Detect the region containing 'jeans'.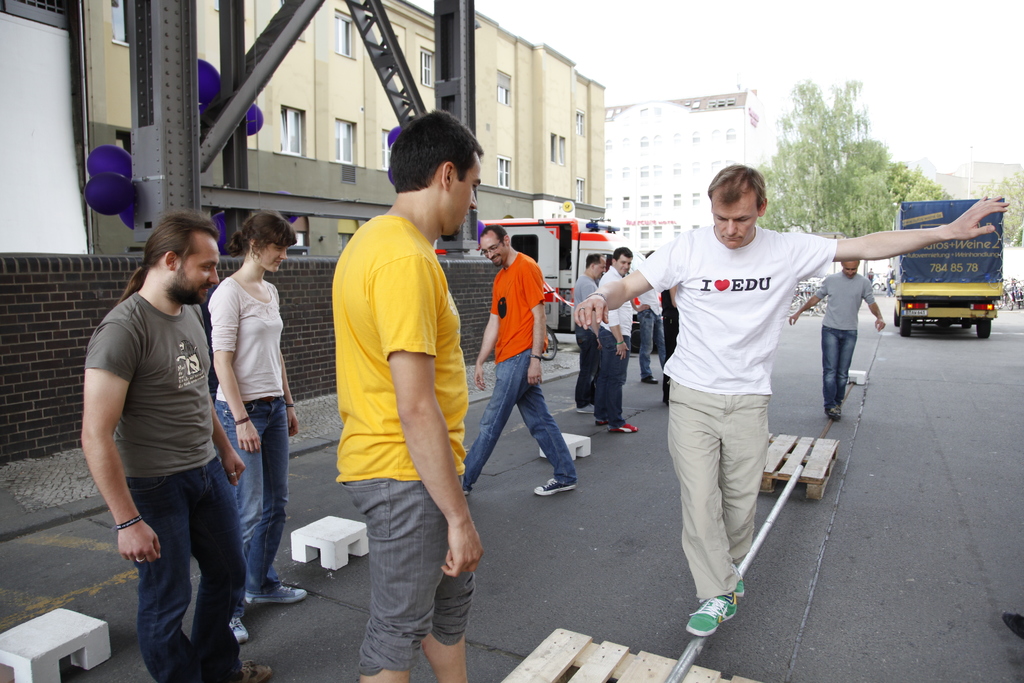
box(214, 392, 285, 592).
